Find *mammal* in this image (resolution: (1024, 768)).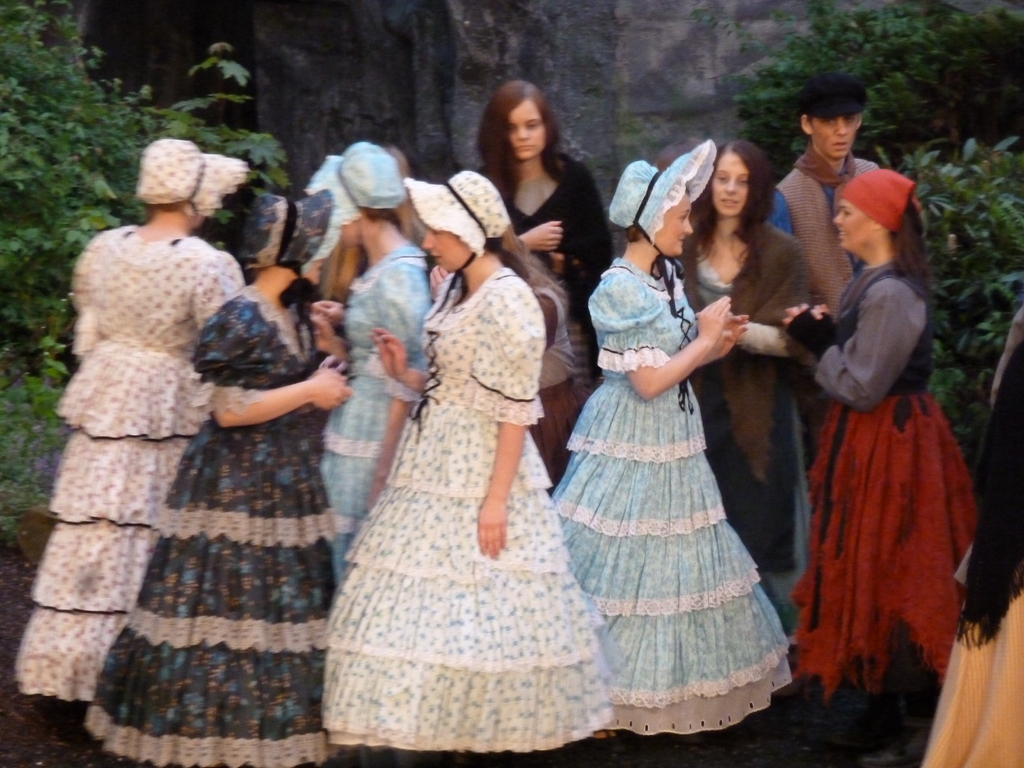
[760,129,959,719].
